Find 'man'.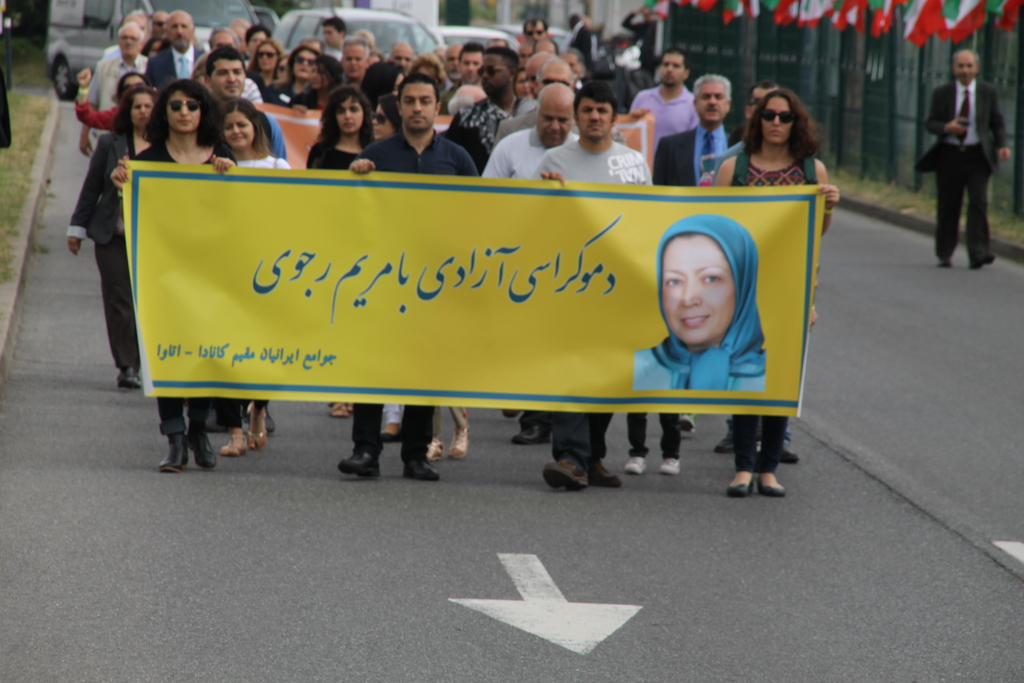
<region>141, 9, 214, 94</region>.
